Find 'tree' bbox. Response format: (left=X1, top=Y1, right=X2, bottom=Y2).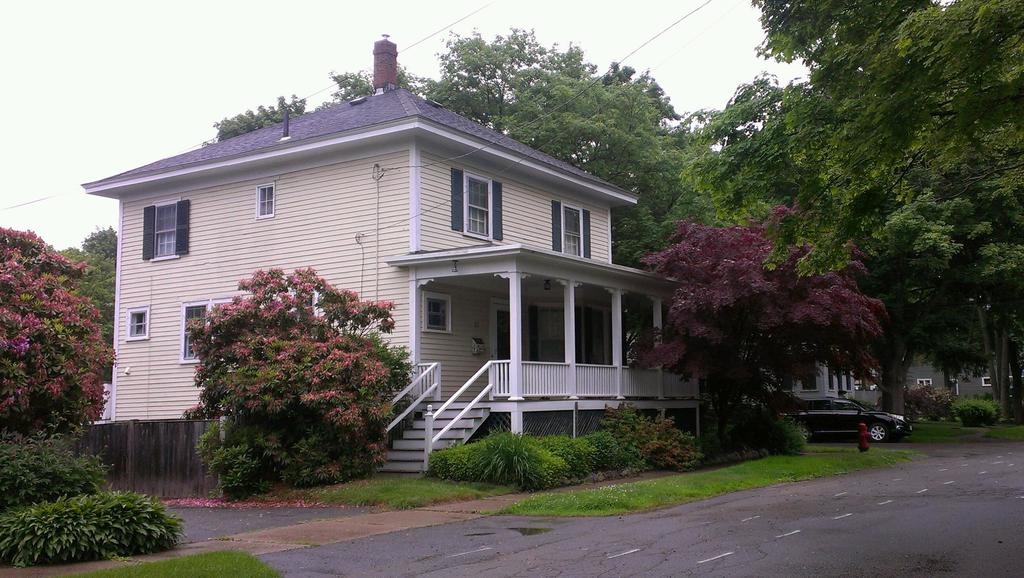
(left=172, top=256, right=402, bottom=475).
